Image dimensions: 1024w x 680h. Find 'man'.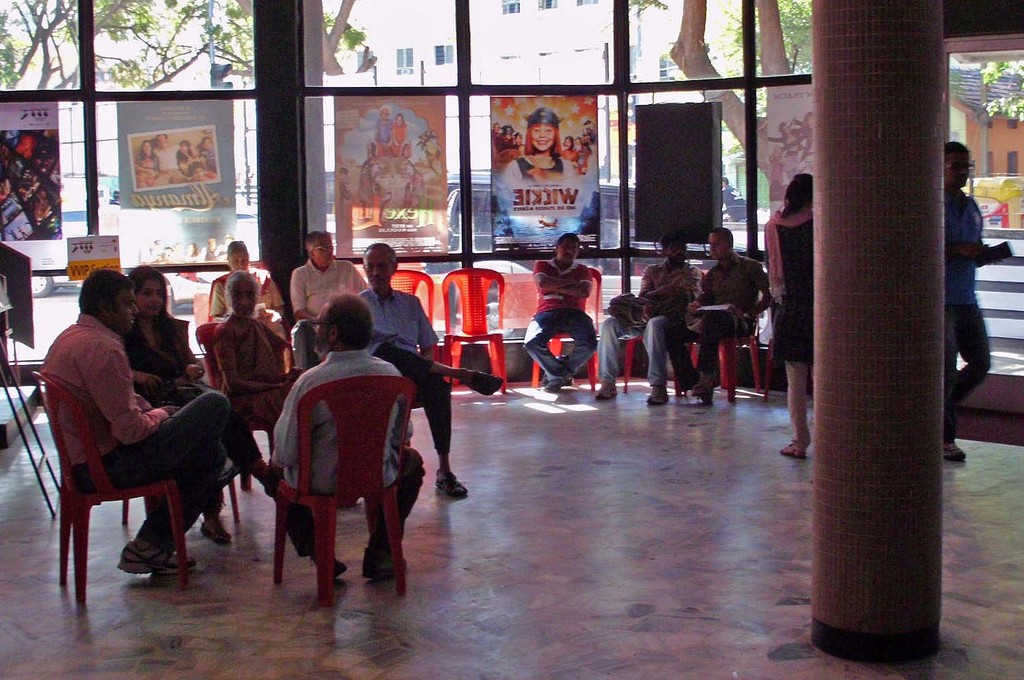
BBox(152, 134, 177, 186).
